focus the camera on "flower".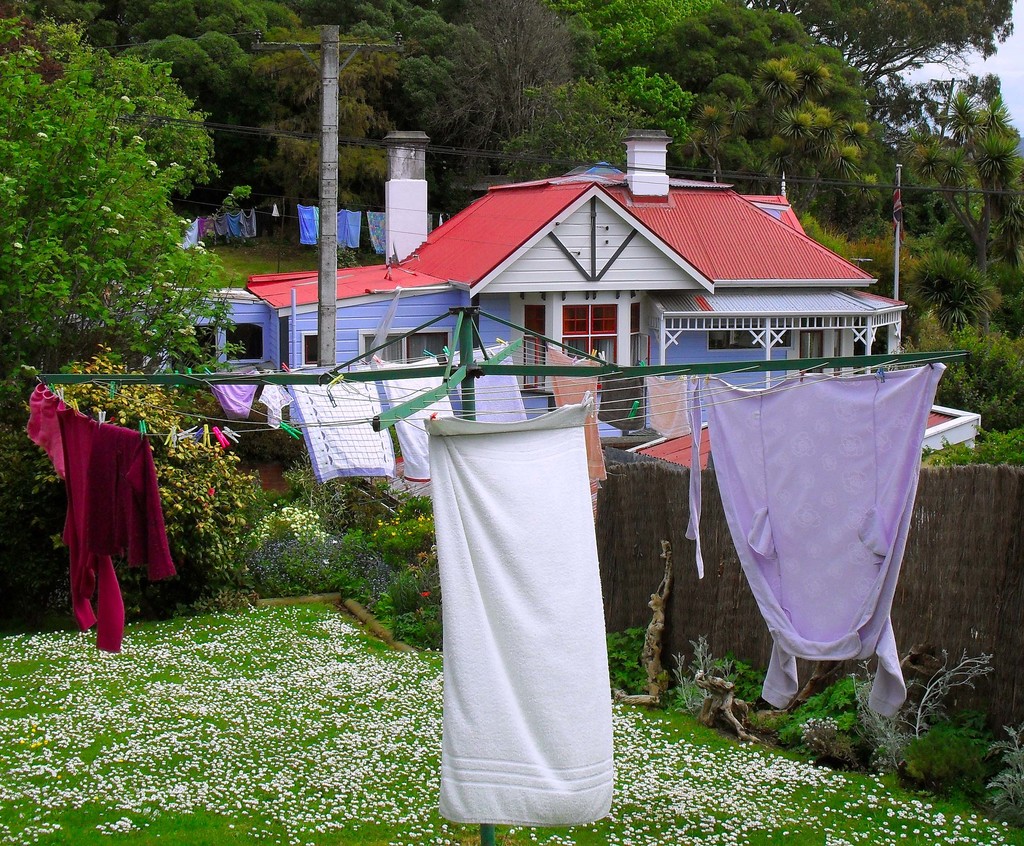
Focus region: (x1=177, y1=216, x2=190, y2=227).
